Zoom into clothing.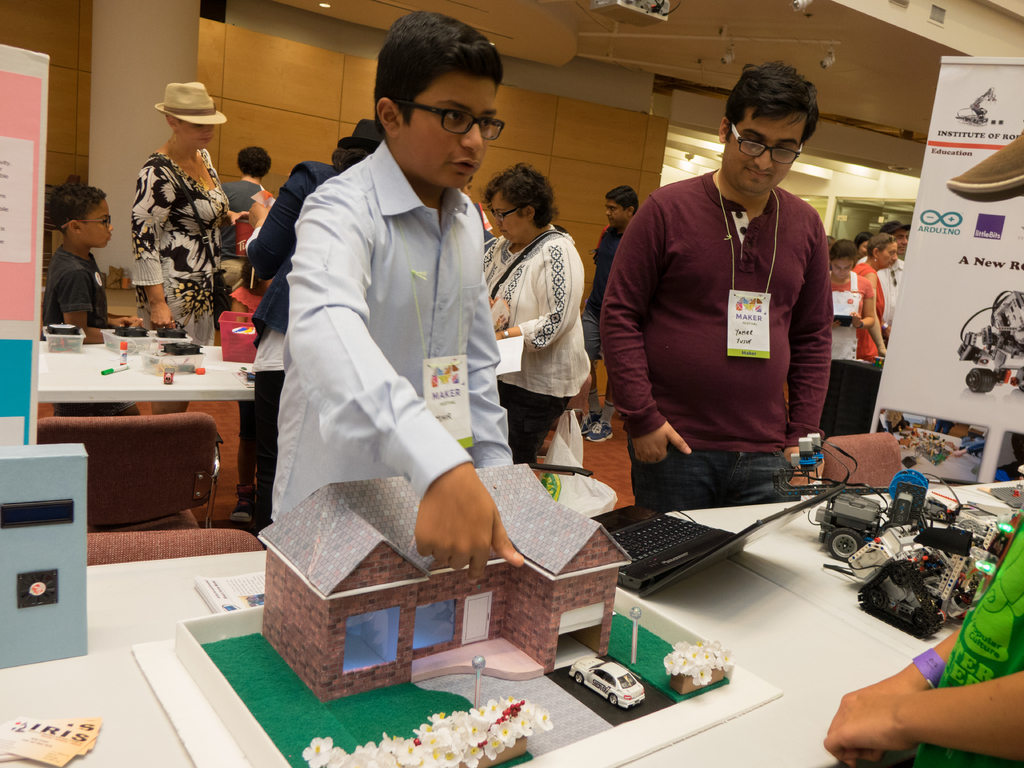
Zoom target: BBox(476, 230, 591, 451).
